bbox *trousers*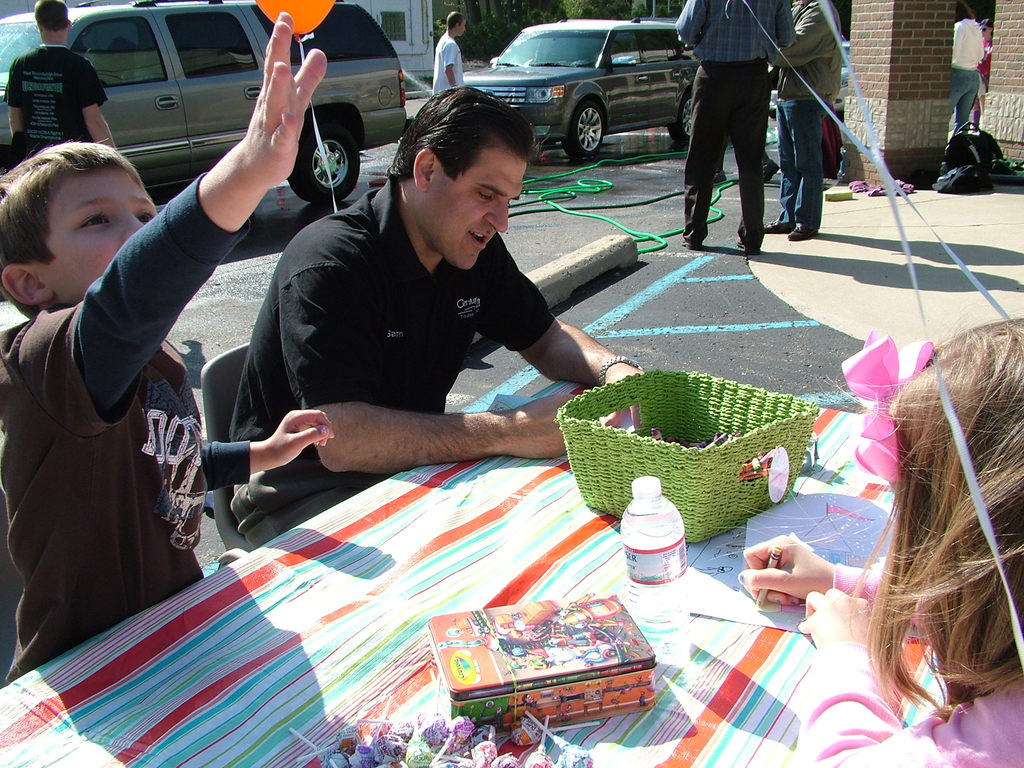
(693, 54, 786, 222)
